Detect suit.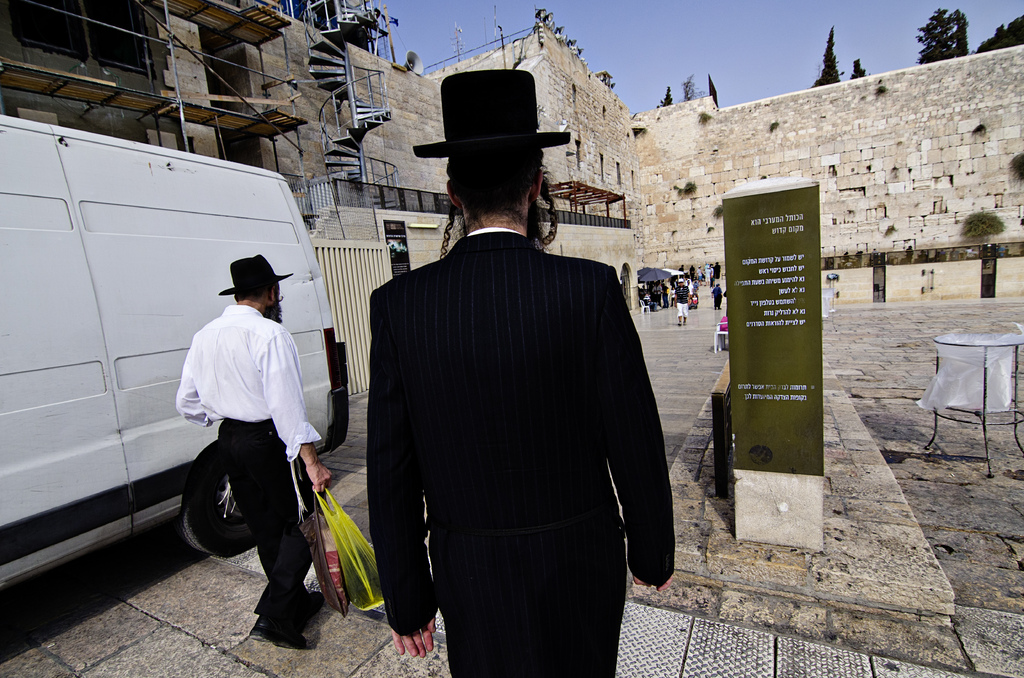
Detected at {"left": 314, "top": 116, "right": 594, "bottom": 655}.
